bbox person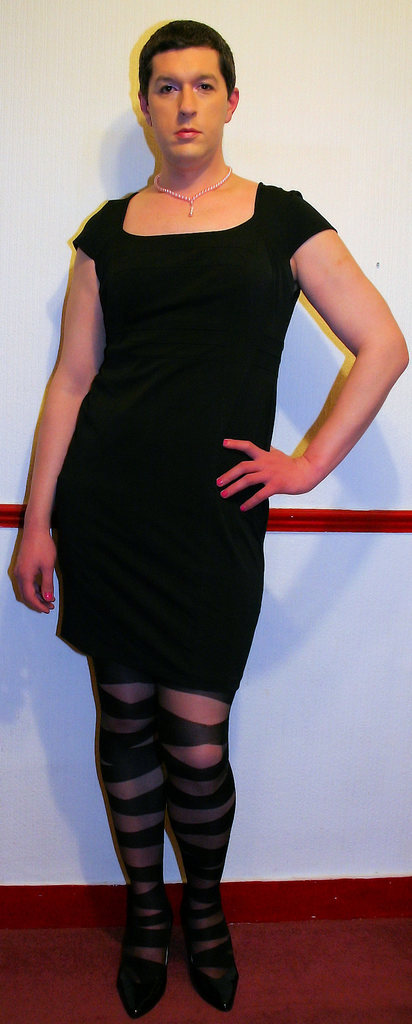
(x1=6, y1=19, x2=411, y2=1023)
